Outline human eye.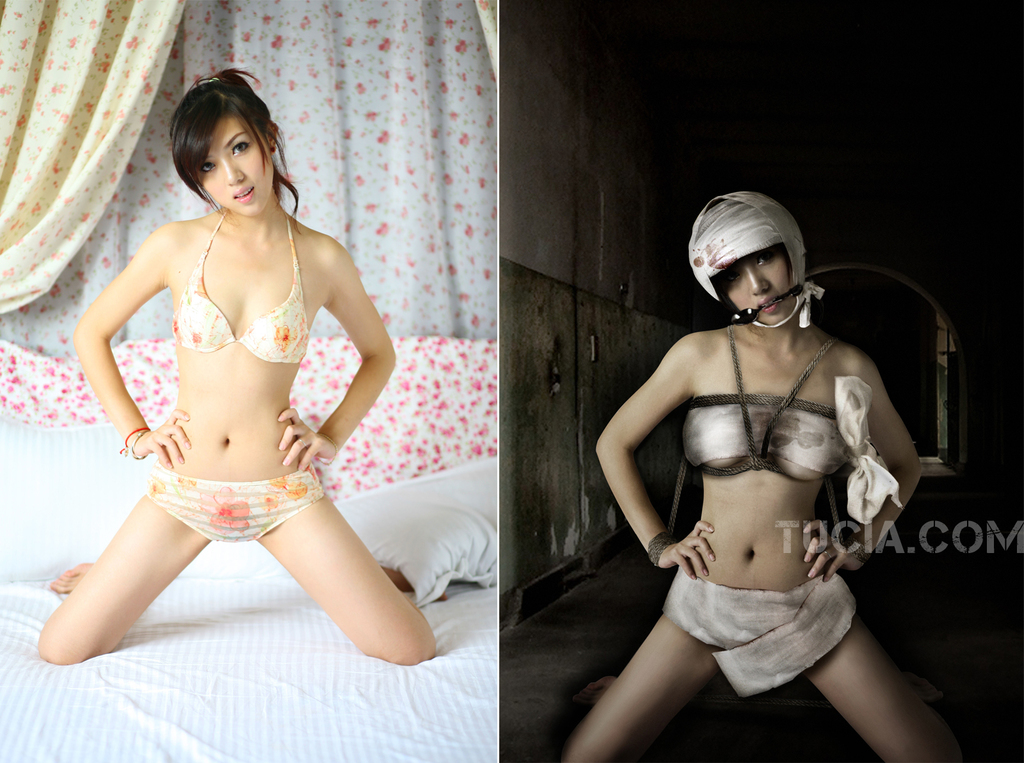
Outline: left=198, top=161, right=217, bottom=175.
